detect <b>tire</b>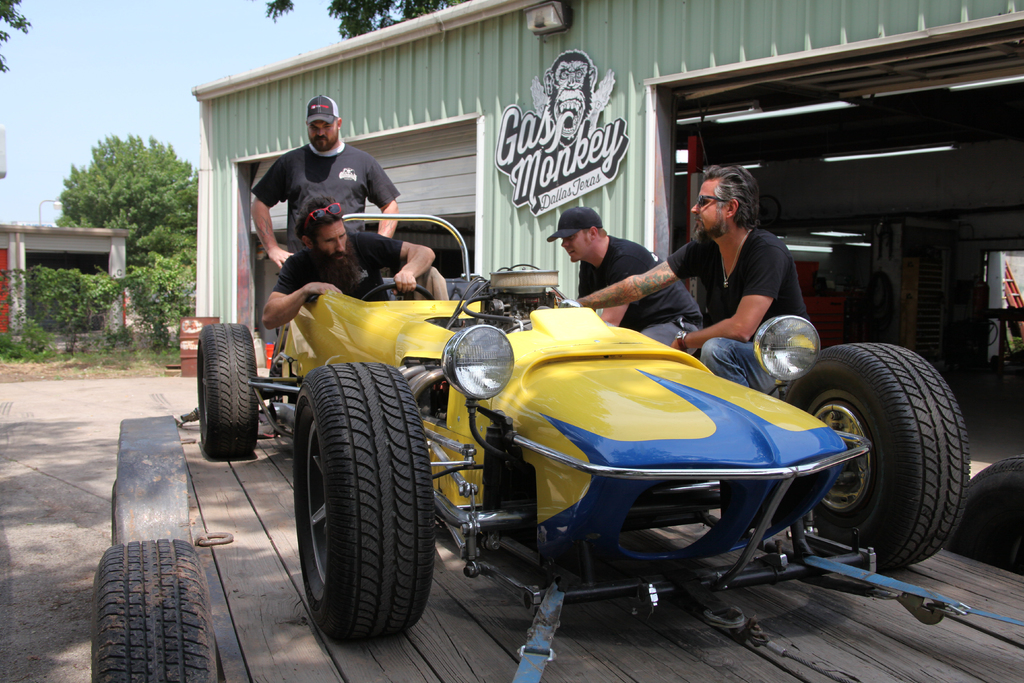
{"left": 945, "top": 454, "right": 1023, "bottom": 575}
